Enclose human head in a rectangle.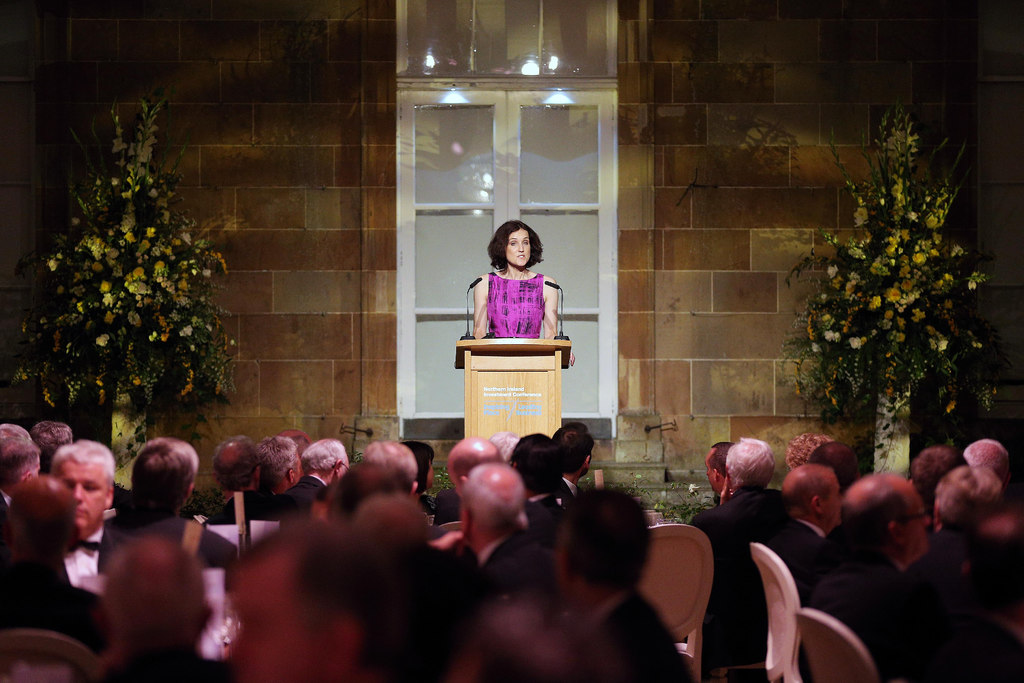
left=502, top=224, right=532, bottom=266.
